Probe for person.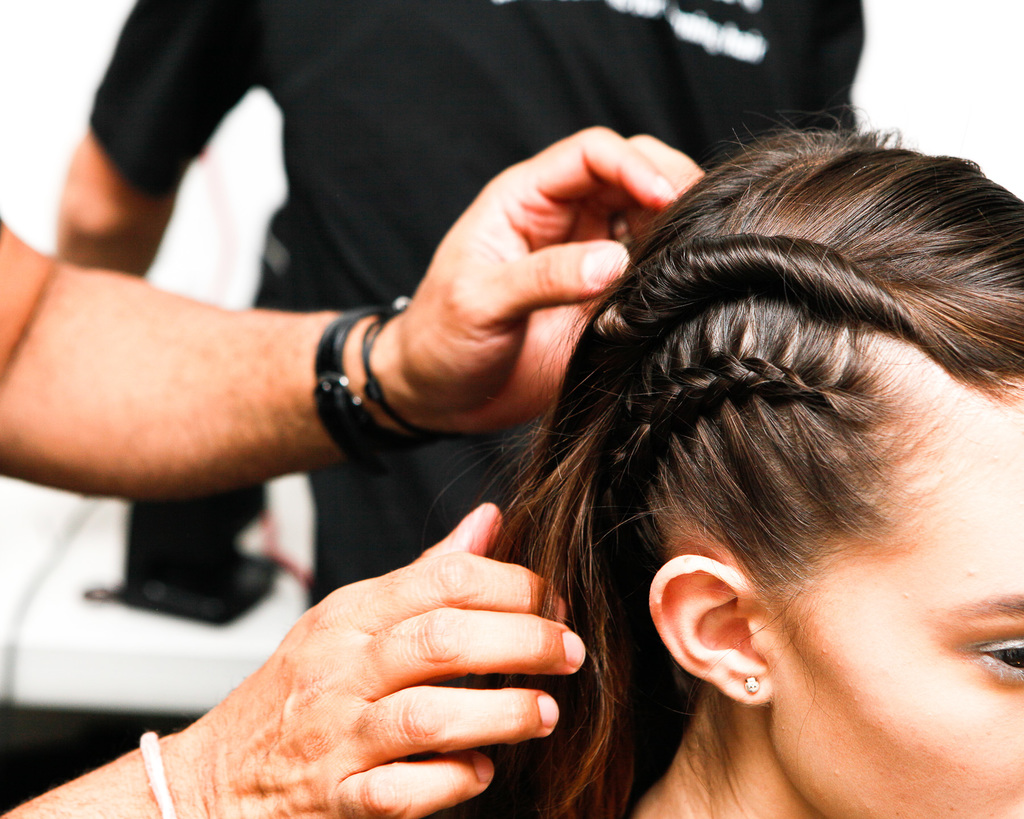
Probe result: [x1=0, y1=122, x2=715, y2=818].
